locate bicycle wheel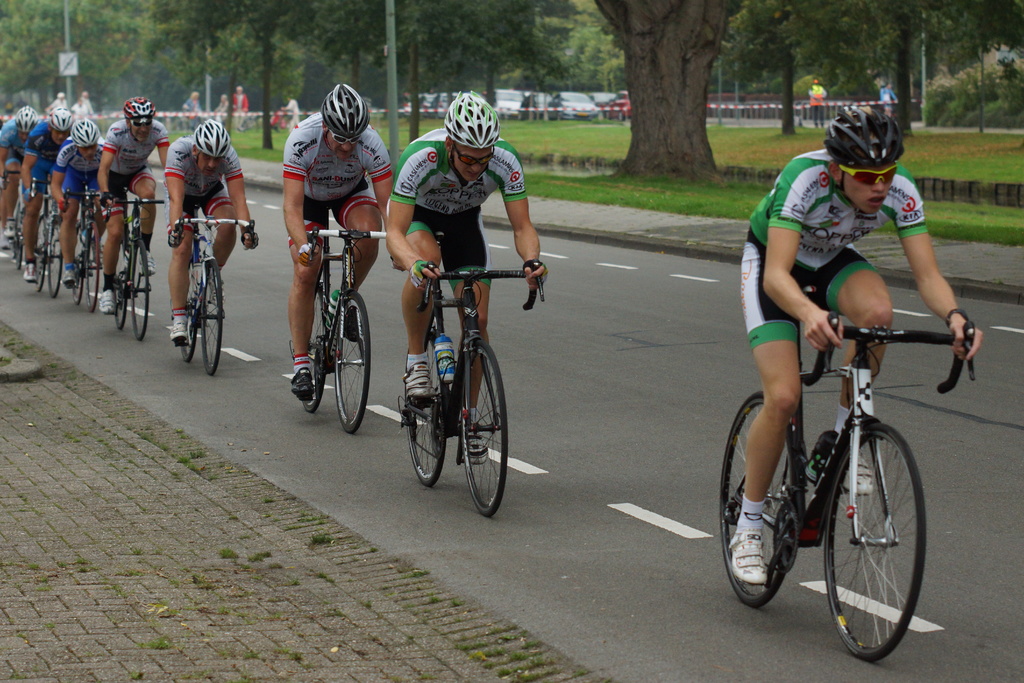
bbox(459, 333, 509, 521)
